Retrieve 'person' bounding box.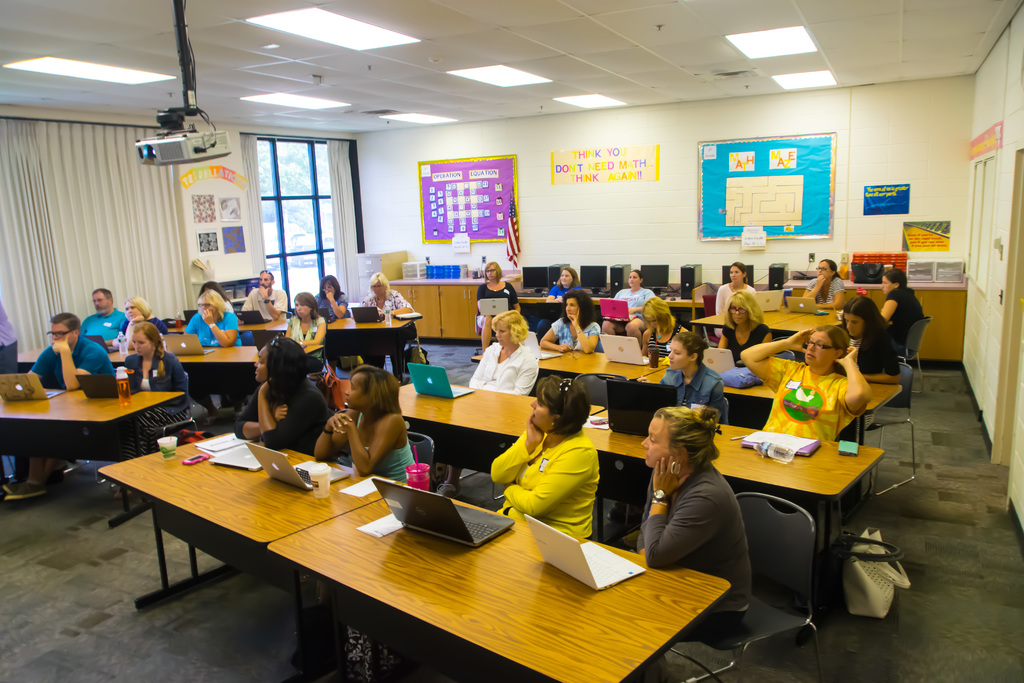
Bounding box: [x1=638, y1=403, x2=756, y2=655].
